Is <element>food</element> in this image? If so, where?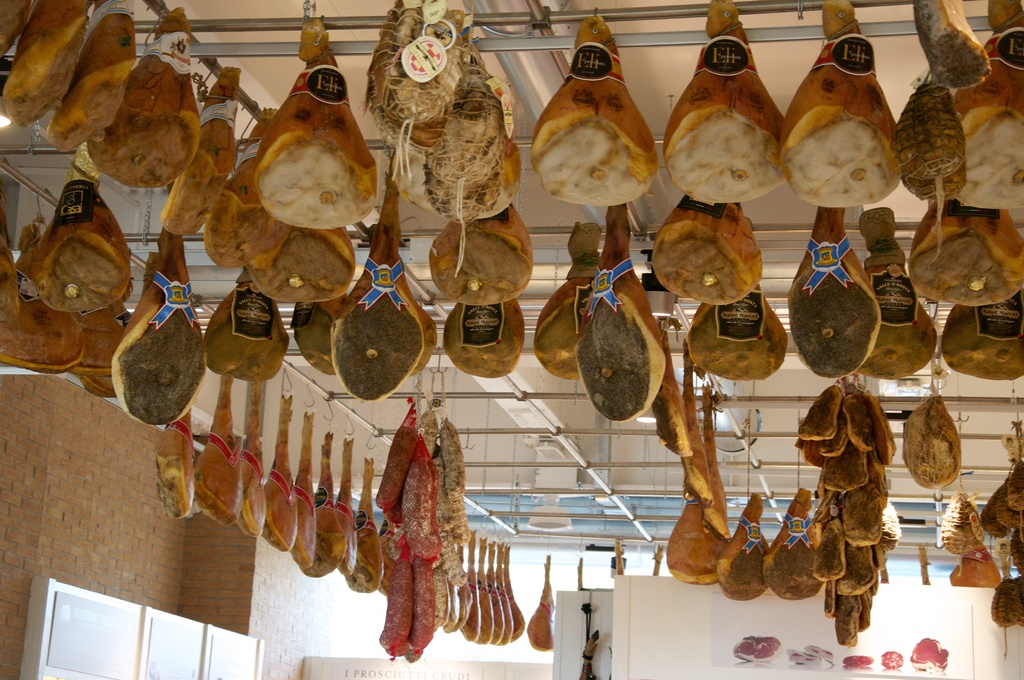
Yes, at 844/654/876/668.
